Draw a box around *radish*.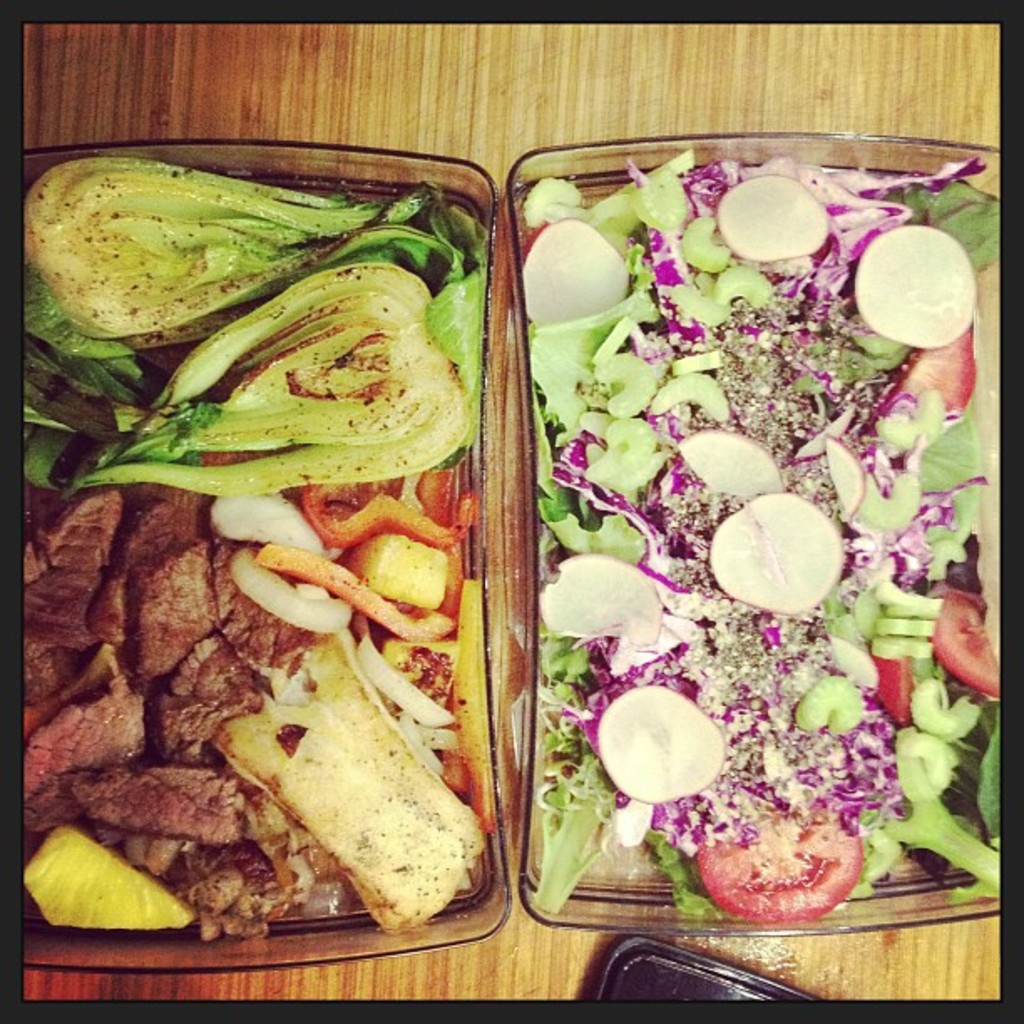
<bbox>713, 177, 832, 266</bbox>.
